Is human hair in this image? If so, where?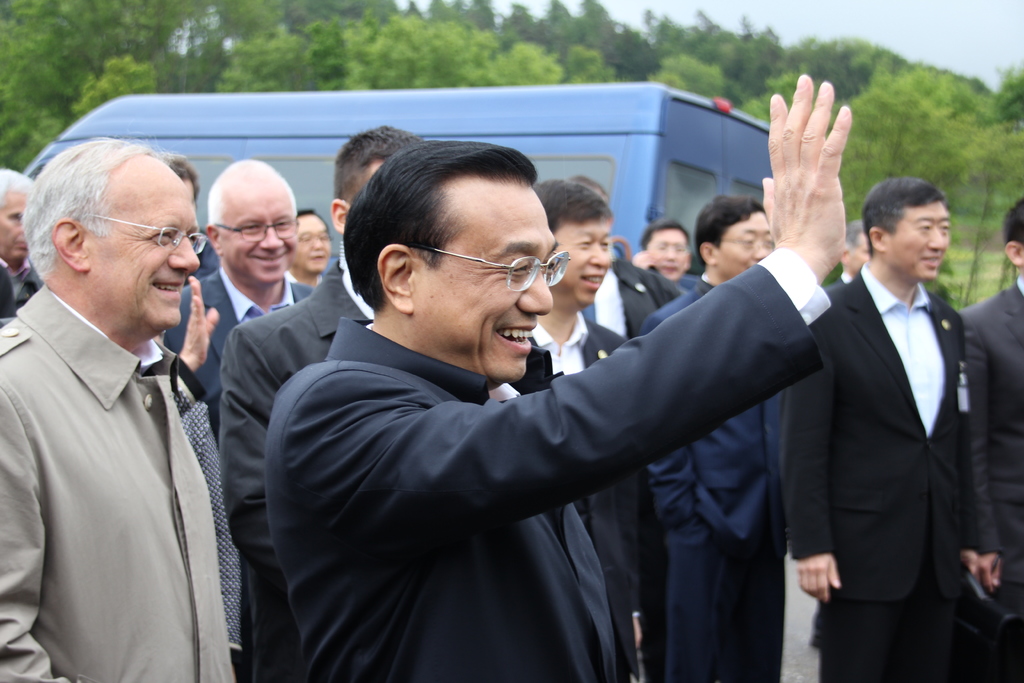
Yes, at (843, 220, 869, 254).
